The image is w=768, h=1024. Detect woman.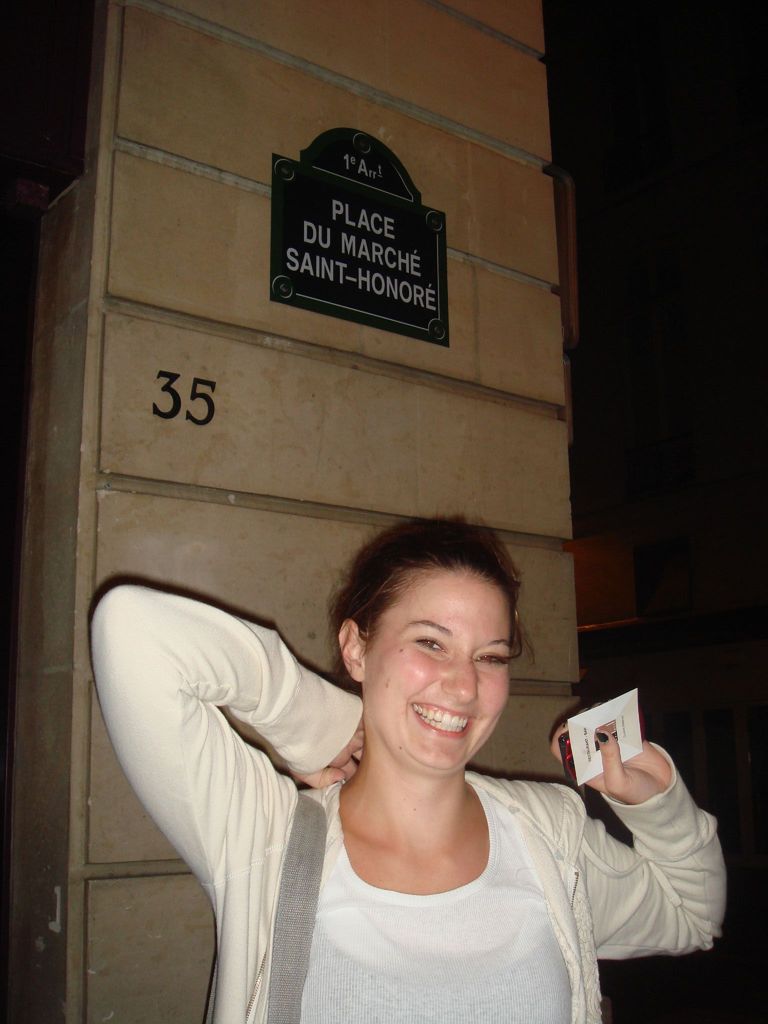
Detection: <region>87, 518, 735, 1023</region>.
